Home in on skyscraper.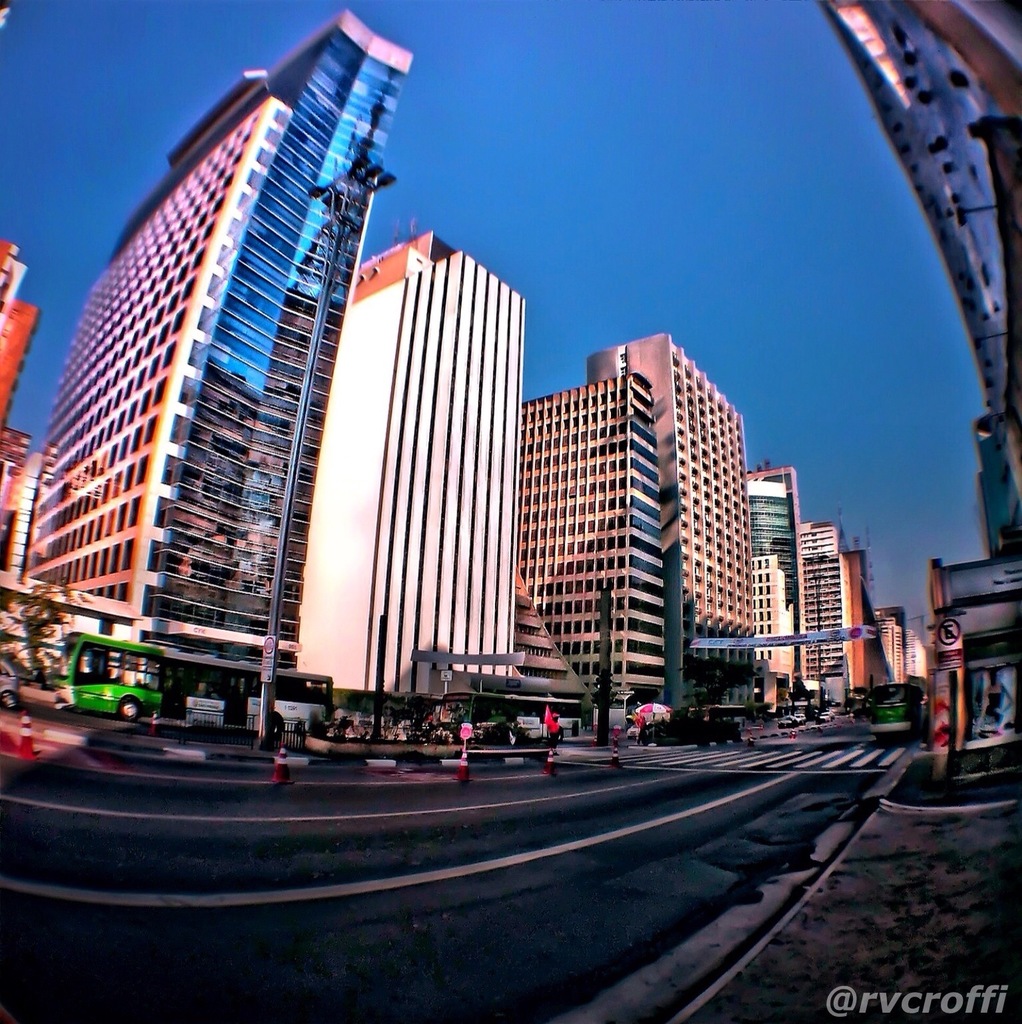
Homed in at <region>572, 339, 758, 731</region>.
